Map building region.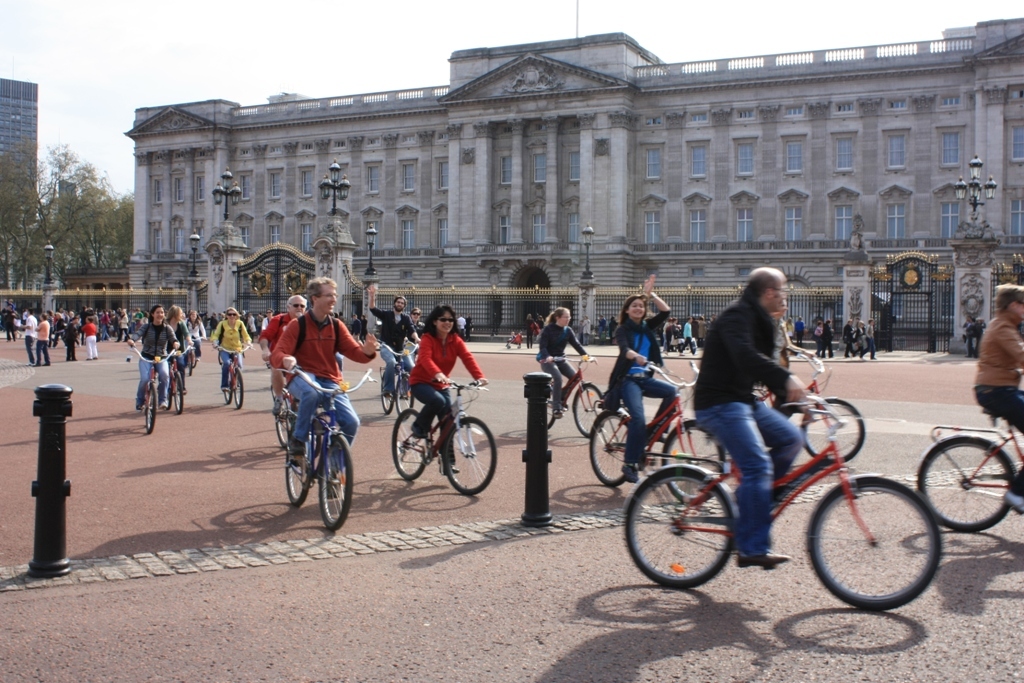
Mapped to detection(0, 78, 39, 288).
